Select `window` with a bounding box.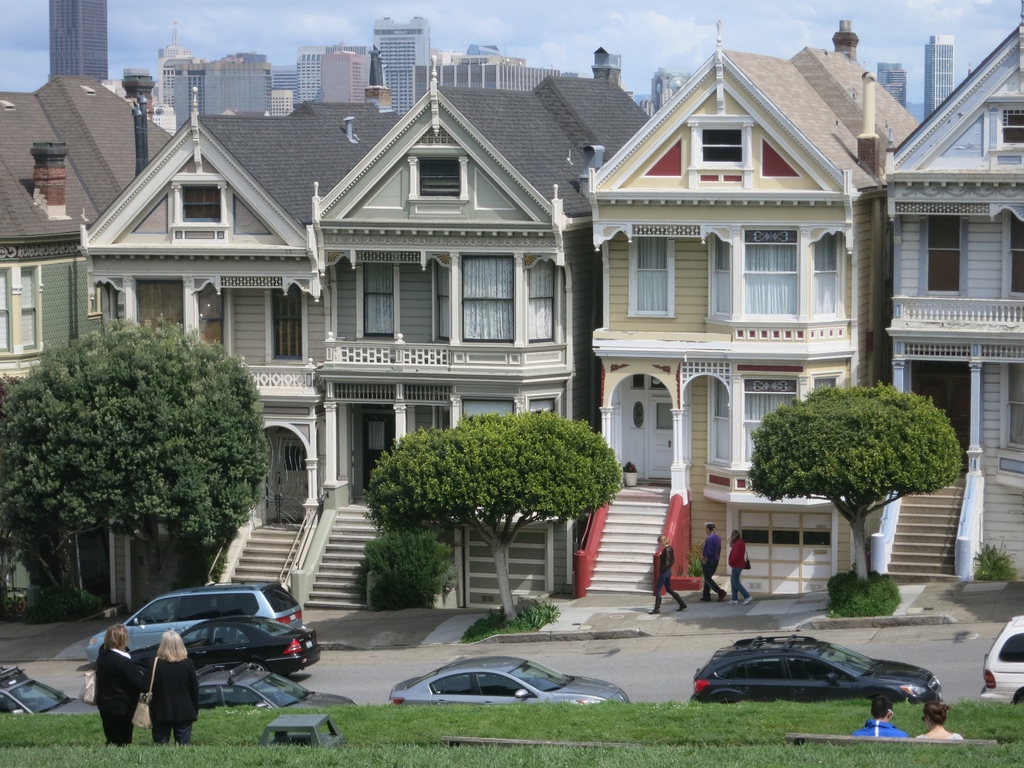
bbox=[457, 243, 565, 350].
